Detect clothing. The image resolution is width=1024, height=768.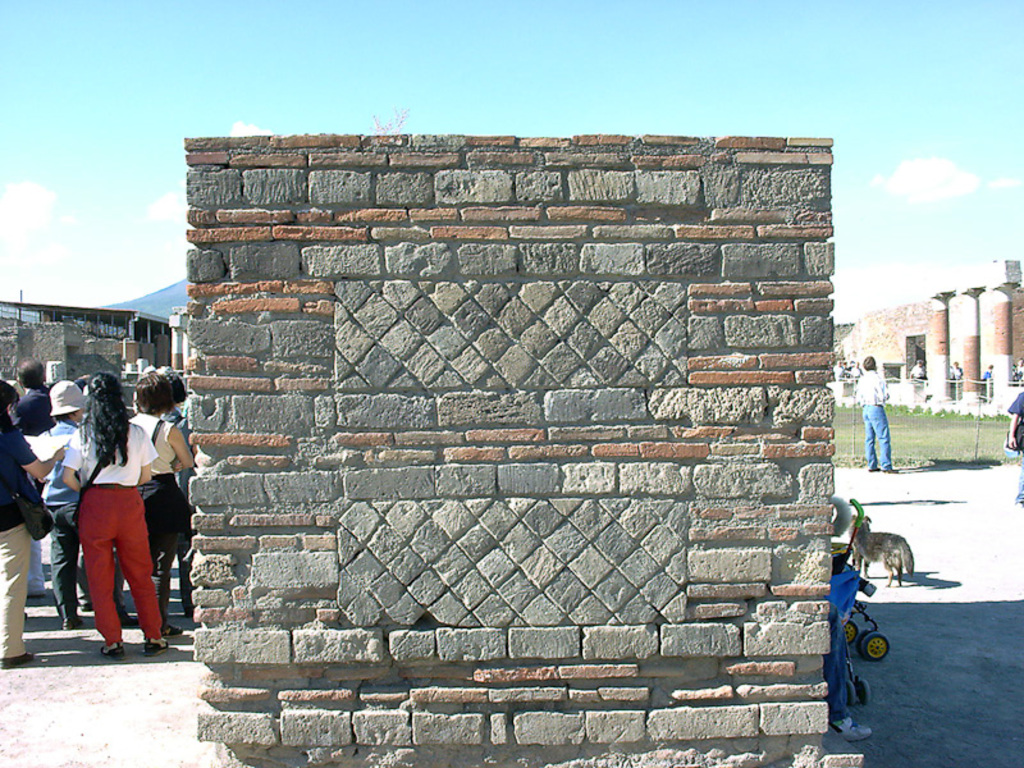
131:412:191:613.
